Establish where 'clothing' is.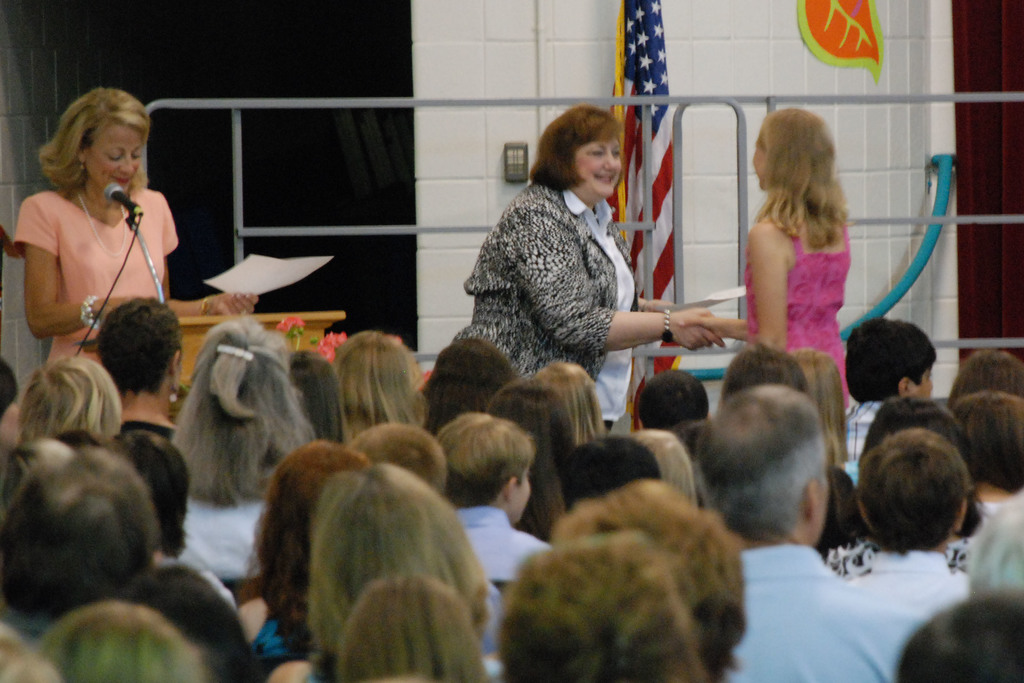
Established at [436,128,674,400].
